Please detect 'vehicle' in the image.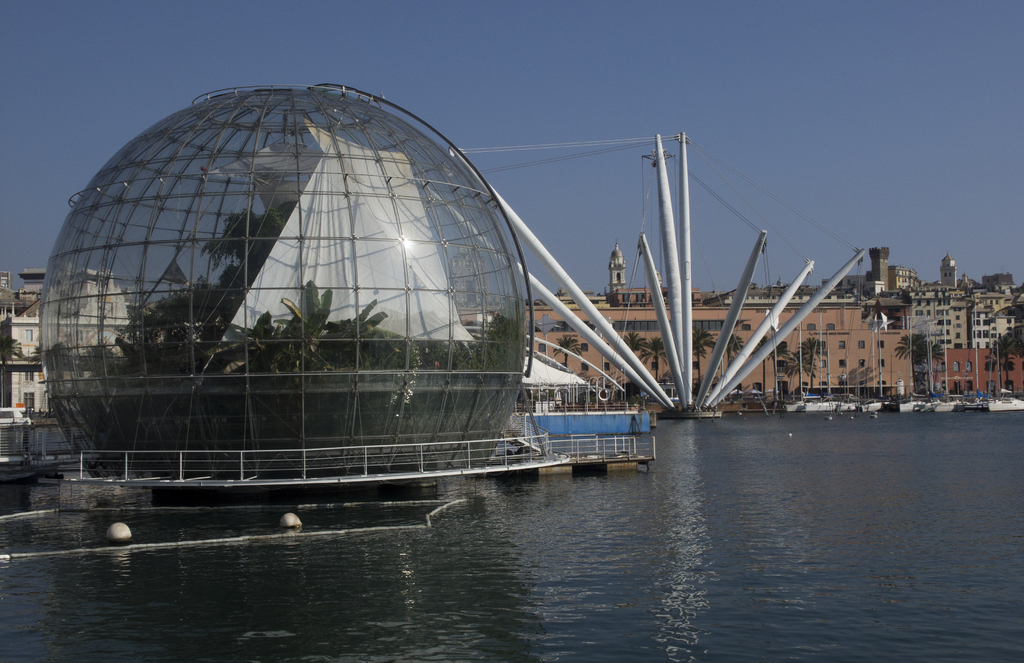
region(859, 399, 888, 411).
